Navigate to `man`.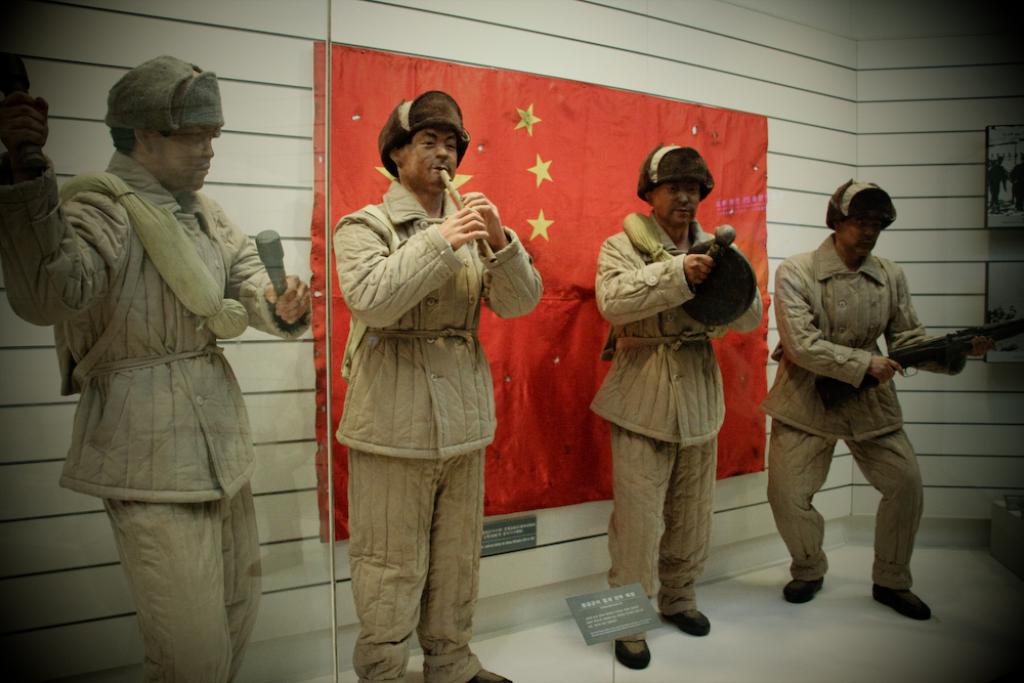
Navigation target: Rect(0, 40, 336, 682).
